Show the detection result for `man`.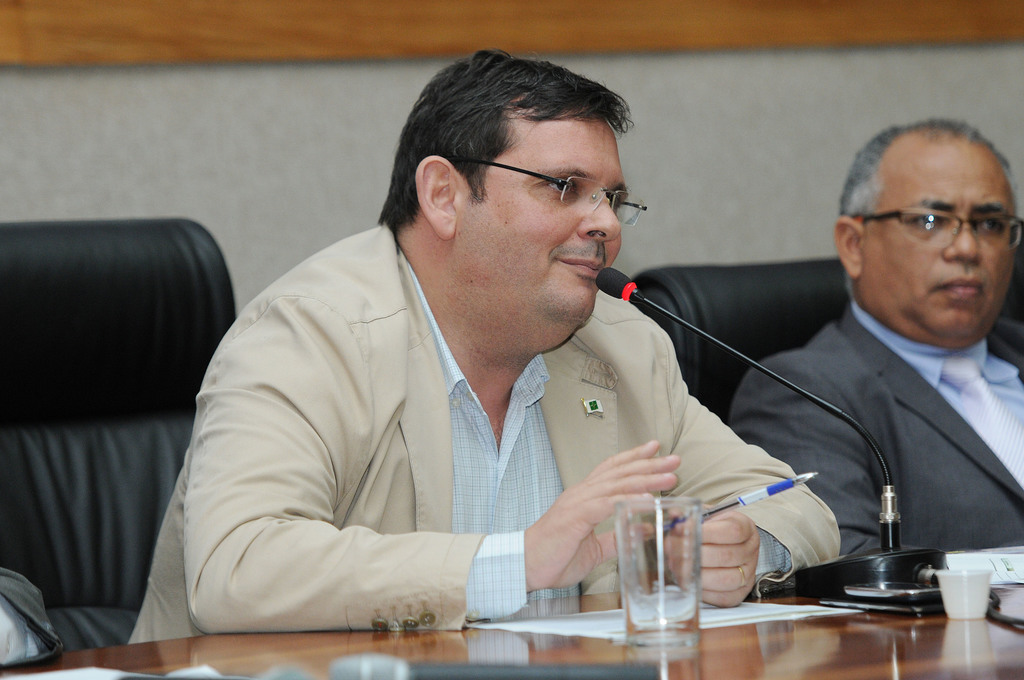
(148, 69, 888, 648).
